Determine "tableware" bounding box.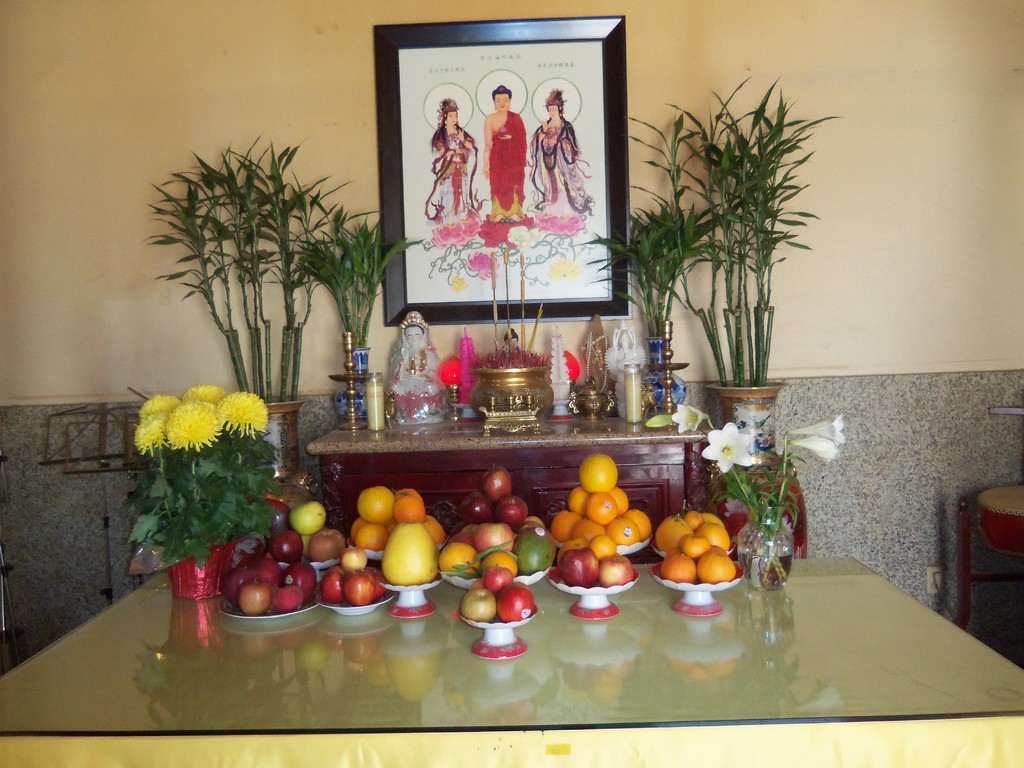
Determined: {"x1": 316, "y1": 542, "x2": 396, "y2": 627}.
